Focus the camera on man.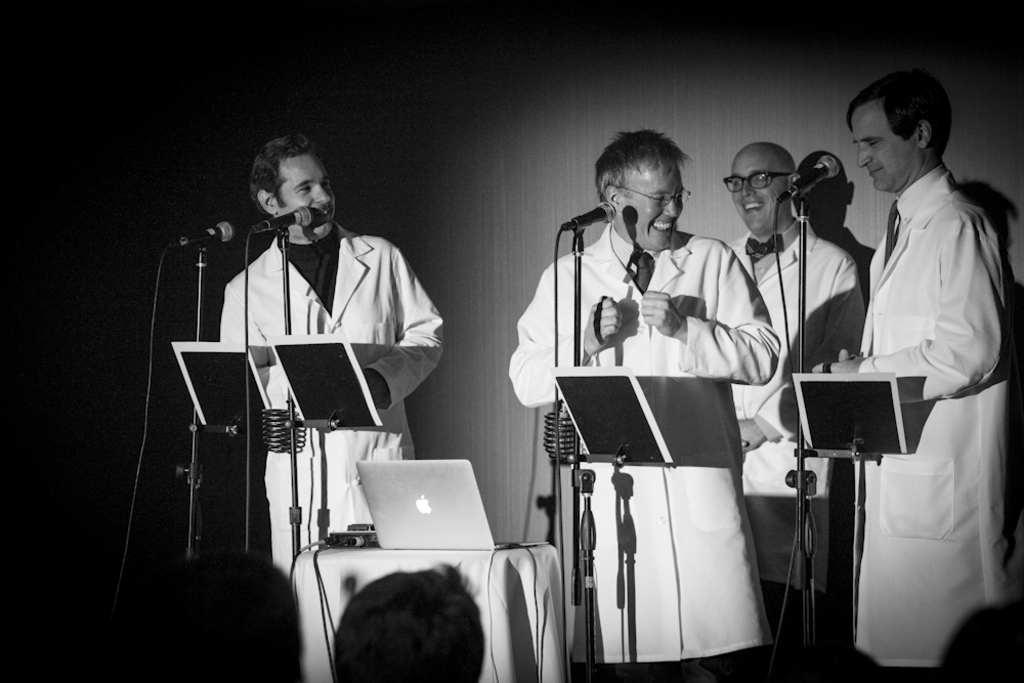
Focus region: bbox=[812, 70, 1012, 682].
